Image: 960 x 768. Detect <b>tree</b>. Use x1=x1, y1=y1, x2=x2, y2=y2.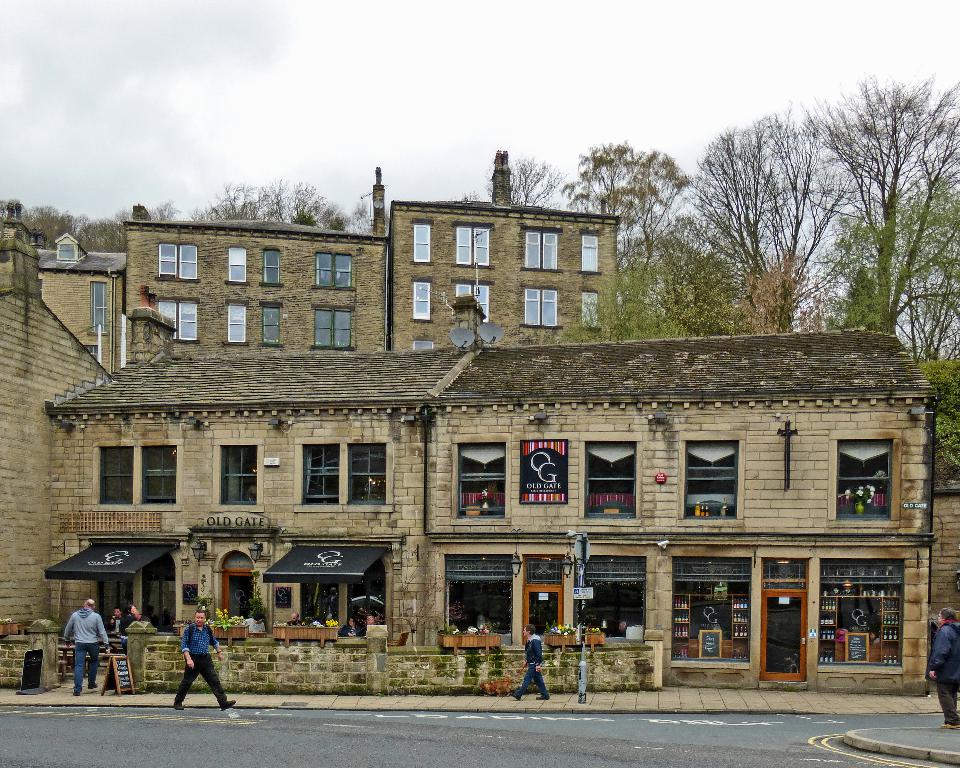
x1=819, y1=51, x2=936, y2=366.
